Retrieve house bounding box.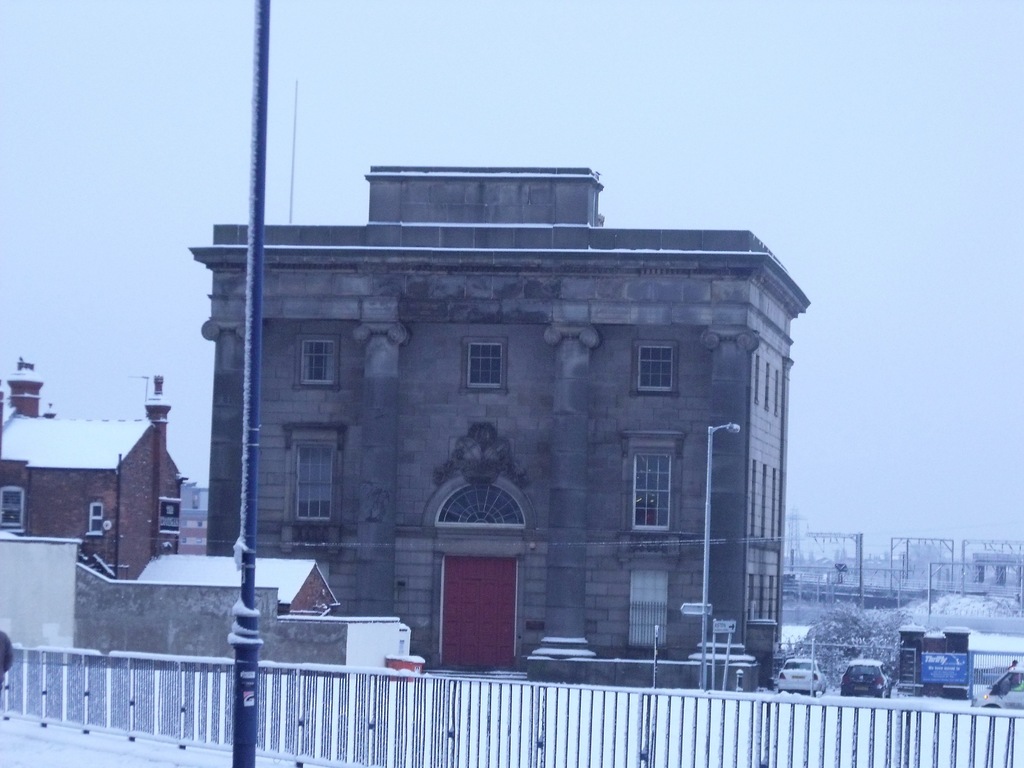
Bounding box: x1=0, y1=352, x2=183, y2=580.
